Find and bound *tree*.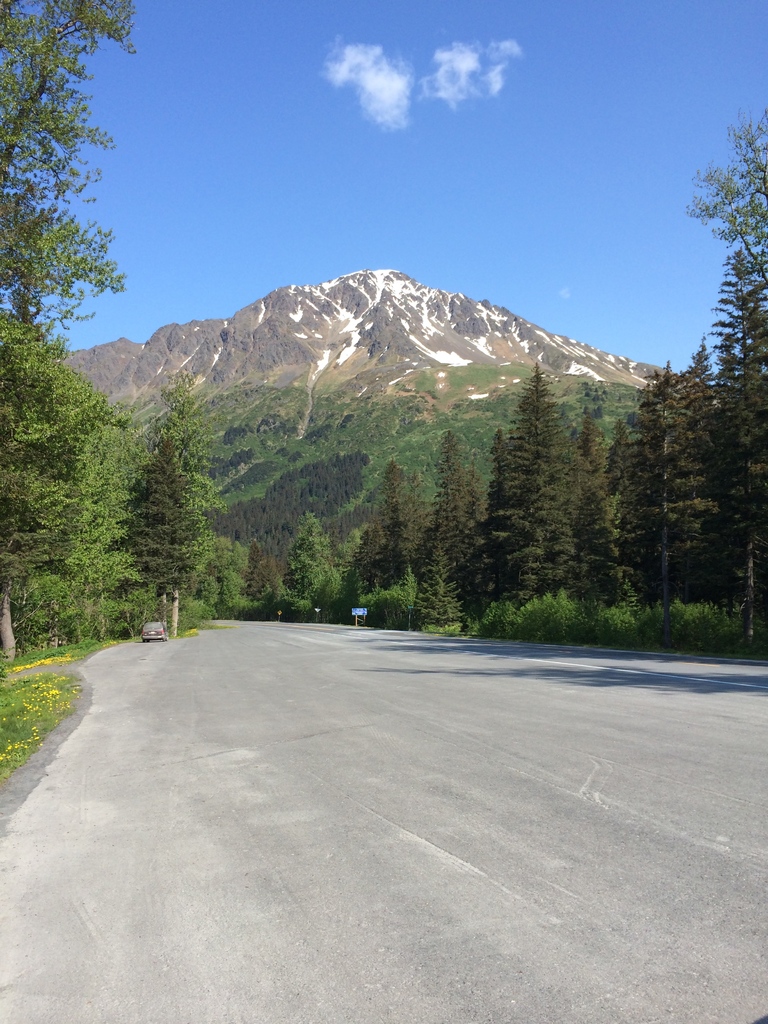
Bound: [45, 408, 143, 636].
